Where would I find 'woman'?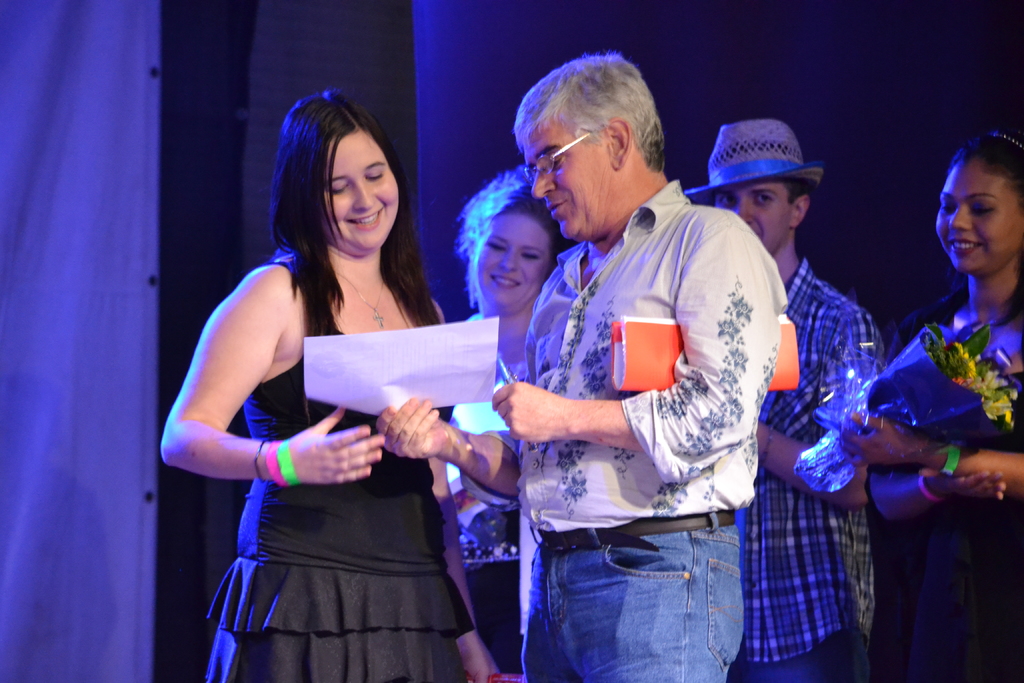
At {"left": 833, "top": 132, "right": 1023, "bottom": 682}.
